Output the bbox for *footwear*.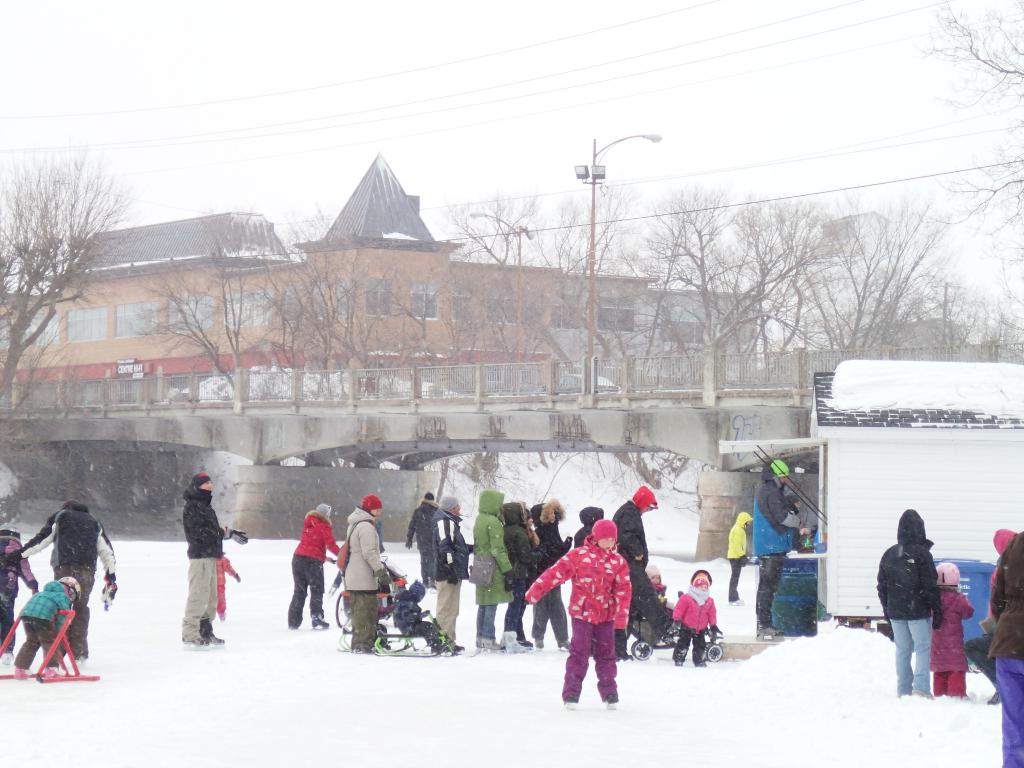
{"x1": 731, "y1": 597, "x2": 741, "y2": 610}.
